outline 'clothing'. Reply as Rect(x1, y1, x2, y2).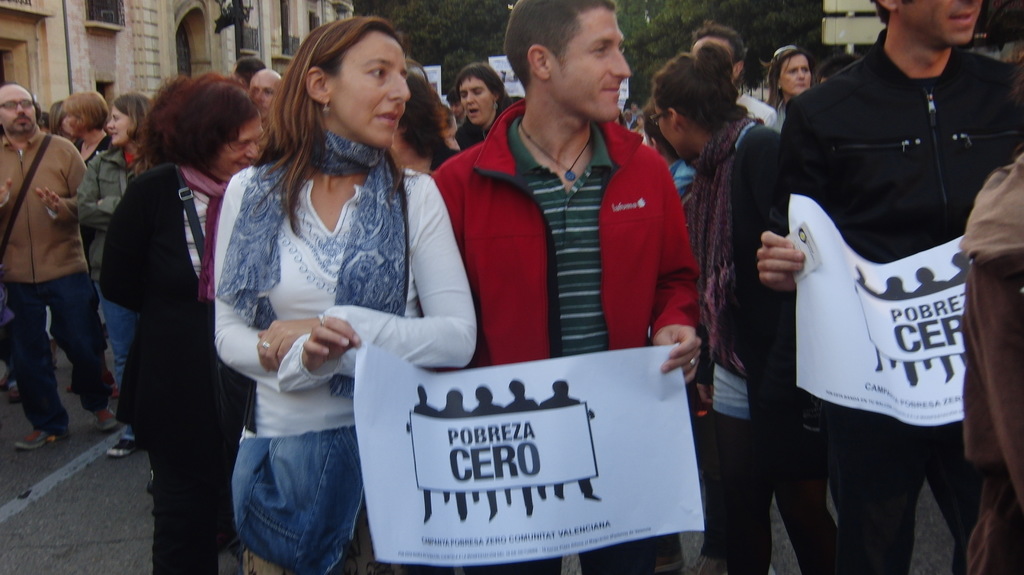
Rect(207, 122, 480, 559).
